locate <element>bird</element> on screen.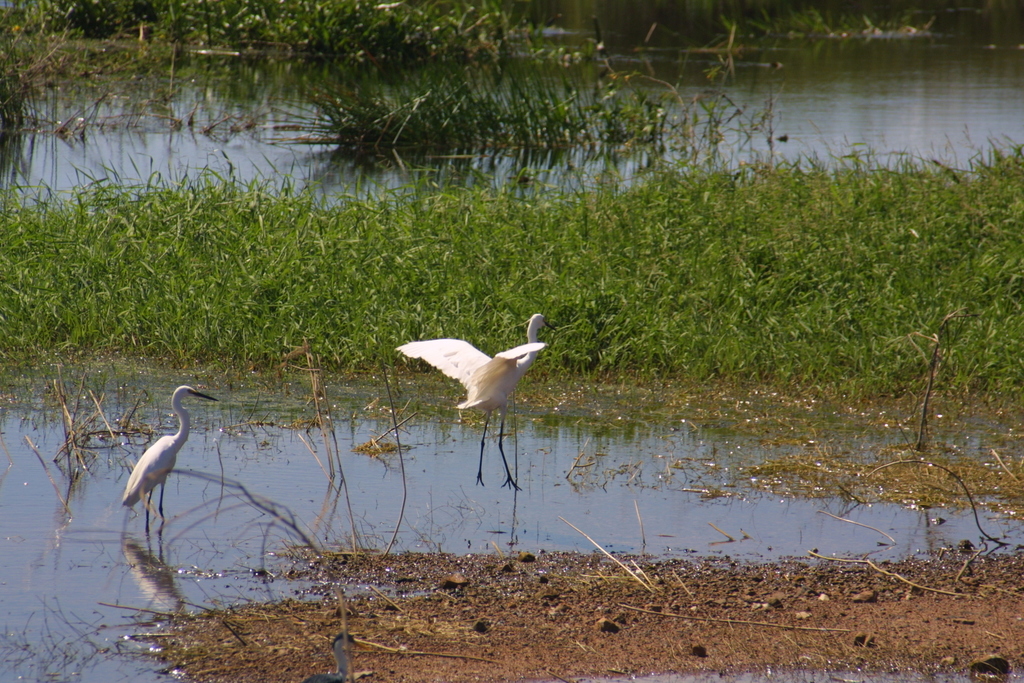
On screen at (120, 382, 209, 533).
